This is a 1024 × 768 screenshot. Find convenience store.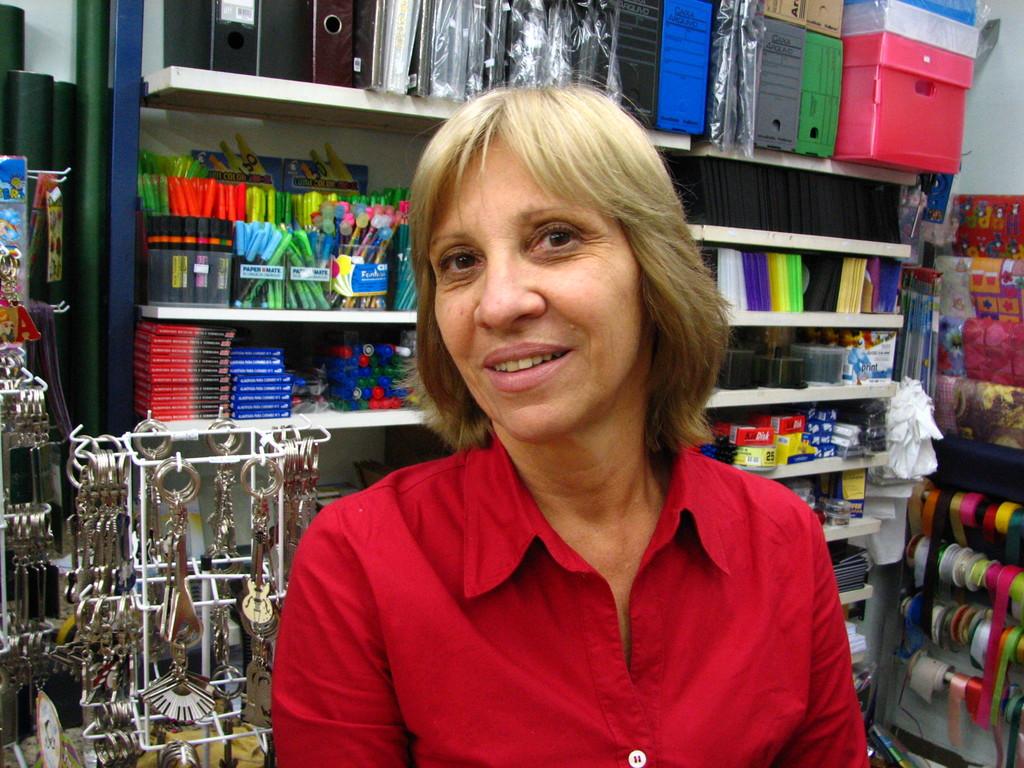
Bounding box: [left=29, top=0, right=1023, bottom=742].
